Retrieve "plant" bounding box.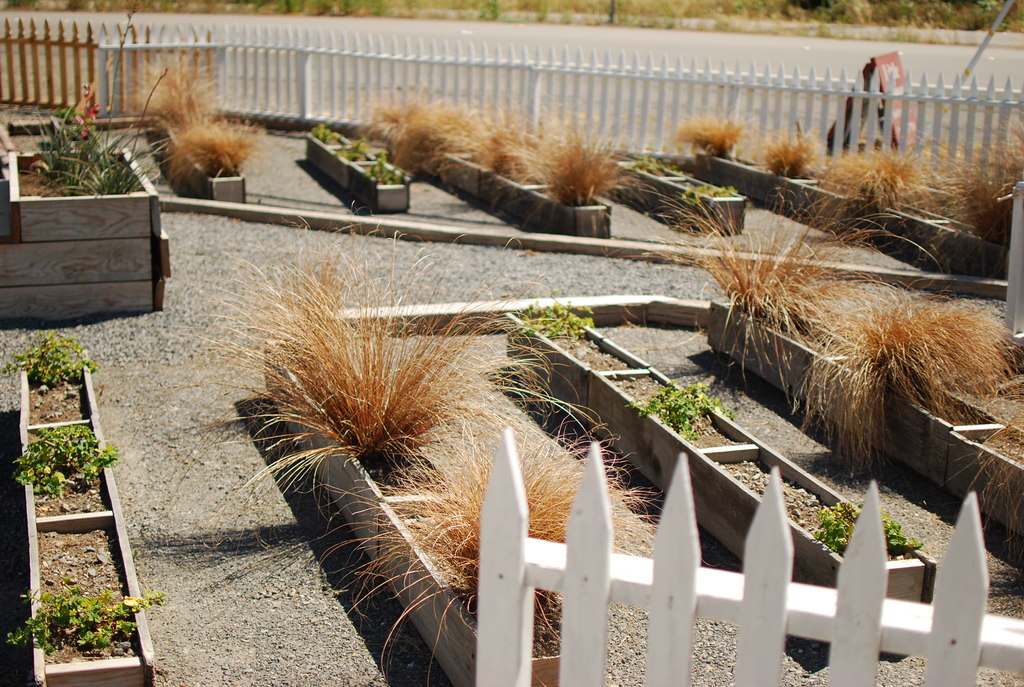
Bounding box: Rect(785, 275, 1023, 471).
